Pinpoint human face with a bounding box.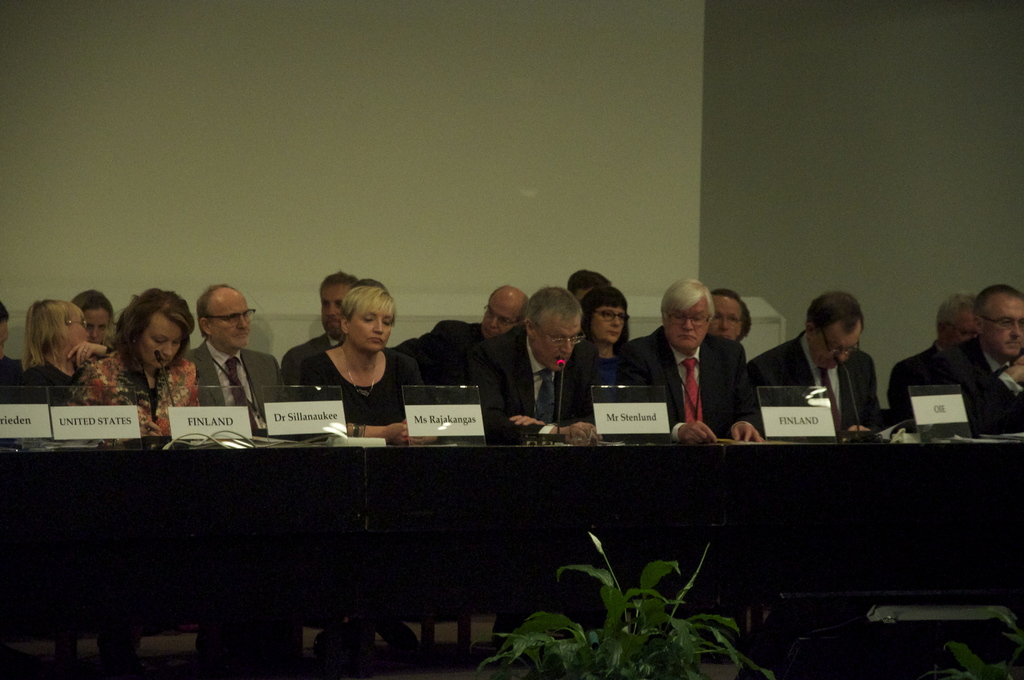
rect(716, 294, 745, 341).
